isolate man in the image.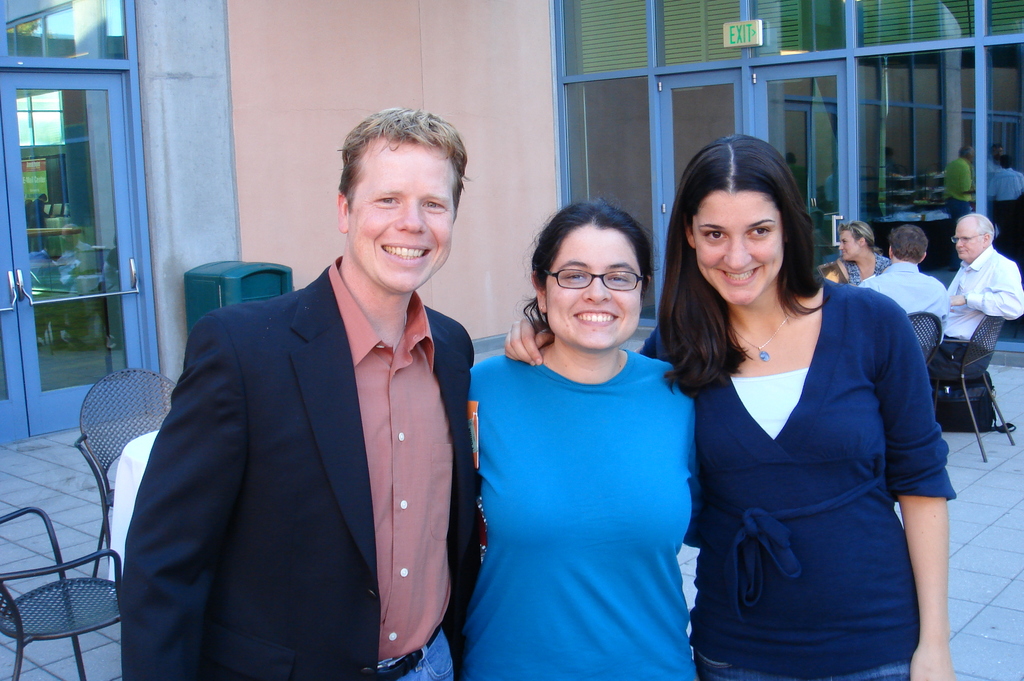
Isolated region: crop(861, 221, 951, 341).
